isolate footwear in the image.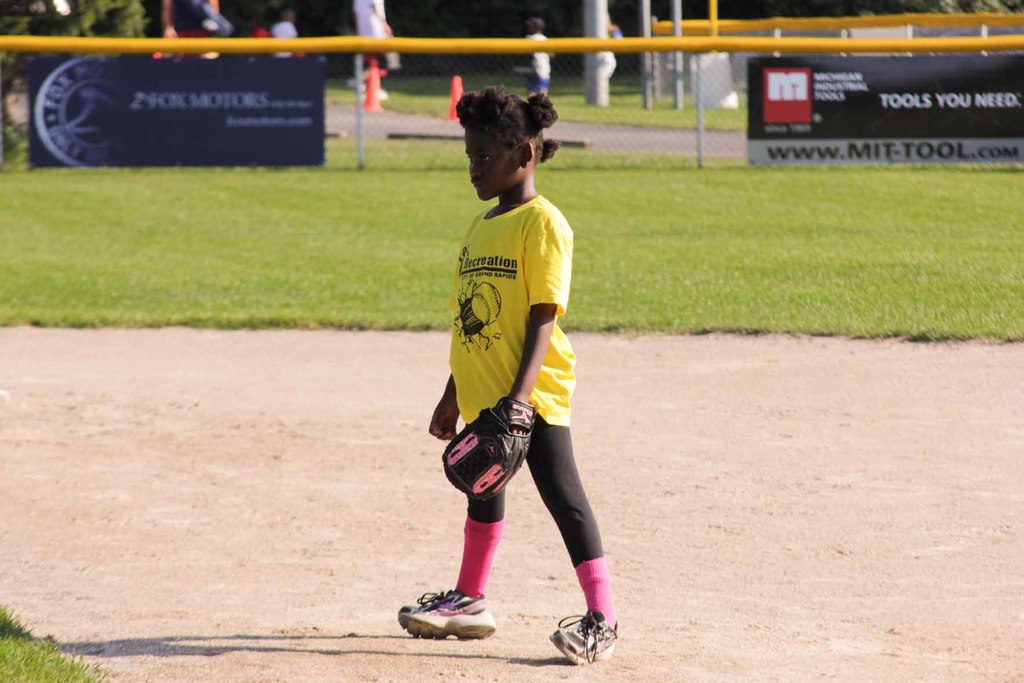
Isolated region: 548 605 619 667.
